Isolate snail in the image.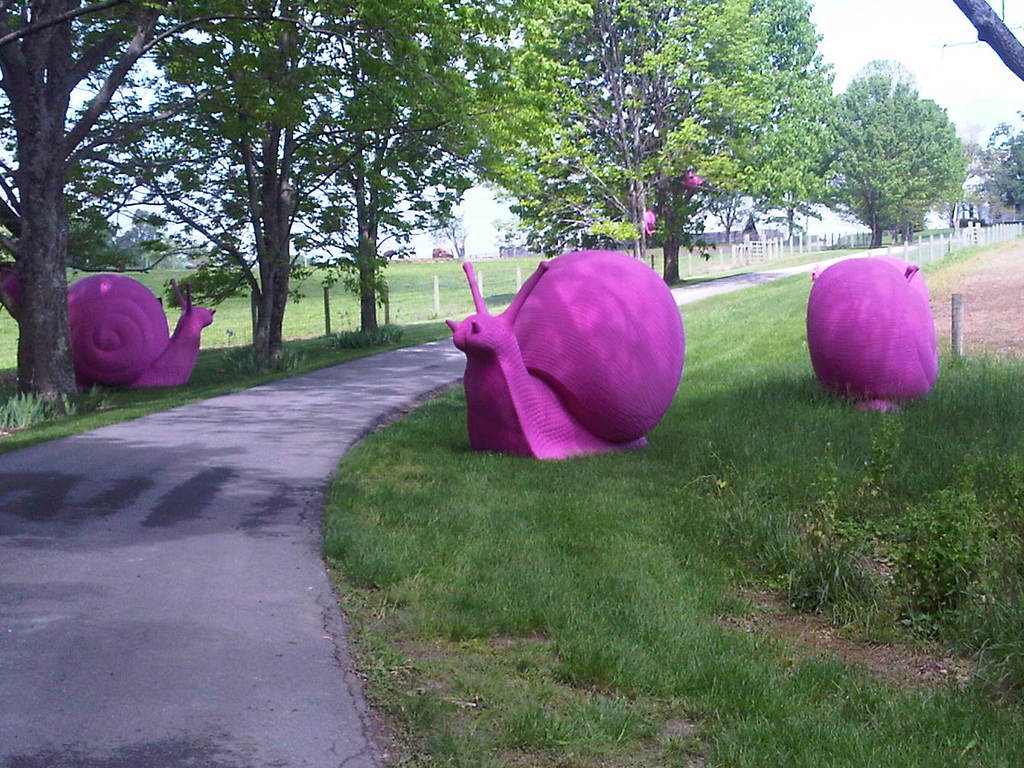
Isolated region: l=802, t=251, r=936, b=411.
